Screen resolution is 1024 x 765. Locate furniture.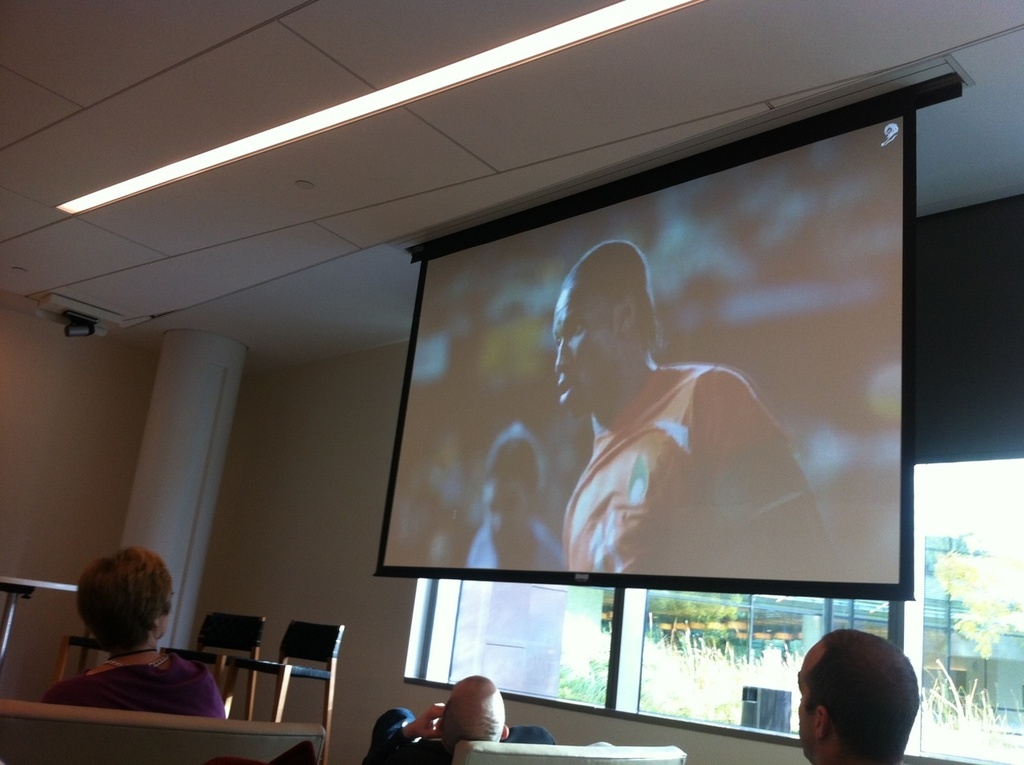
455,746,686,764.
